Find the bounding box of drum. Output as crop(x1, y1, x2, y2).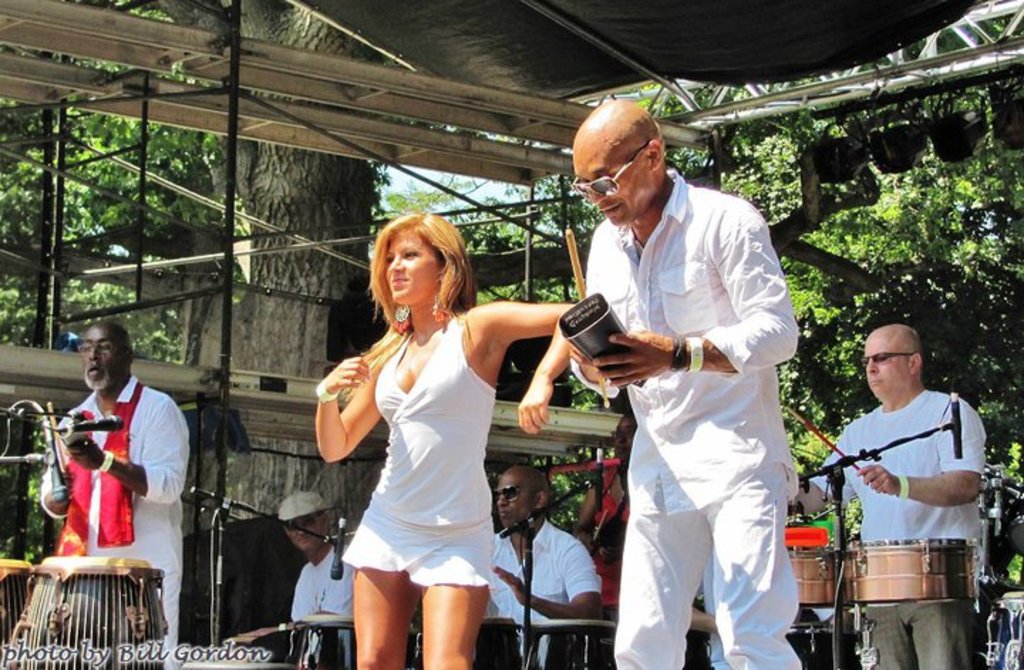
crop(788, 549, 846, 610).
